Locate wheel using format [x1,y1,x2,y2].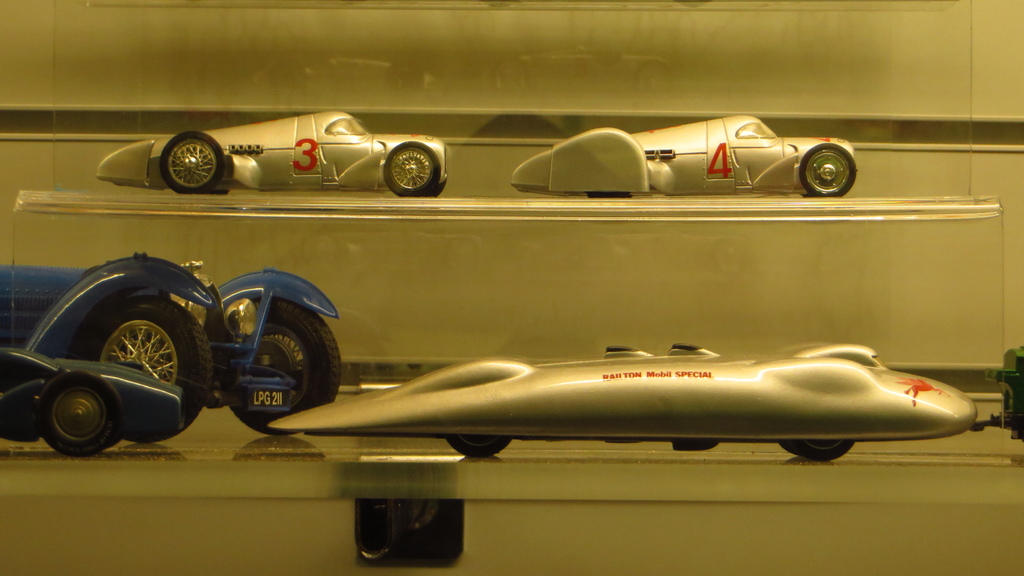
[782,443,860,463].
